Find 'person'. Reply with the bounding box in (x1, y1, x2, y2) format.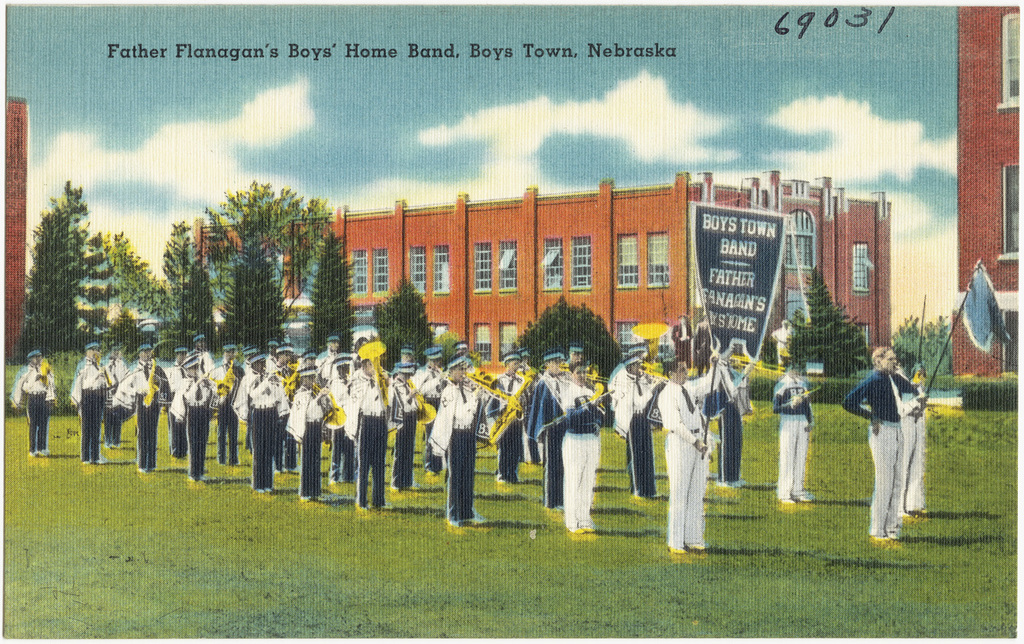
(23, 350, 55, 447).
